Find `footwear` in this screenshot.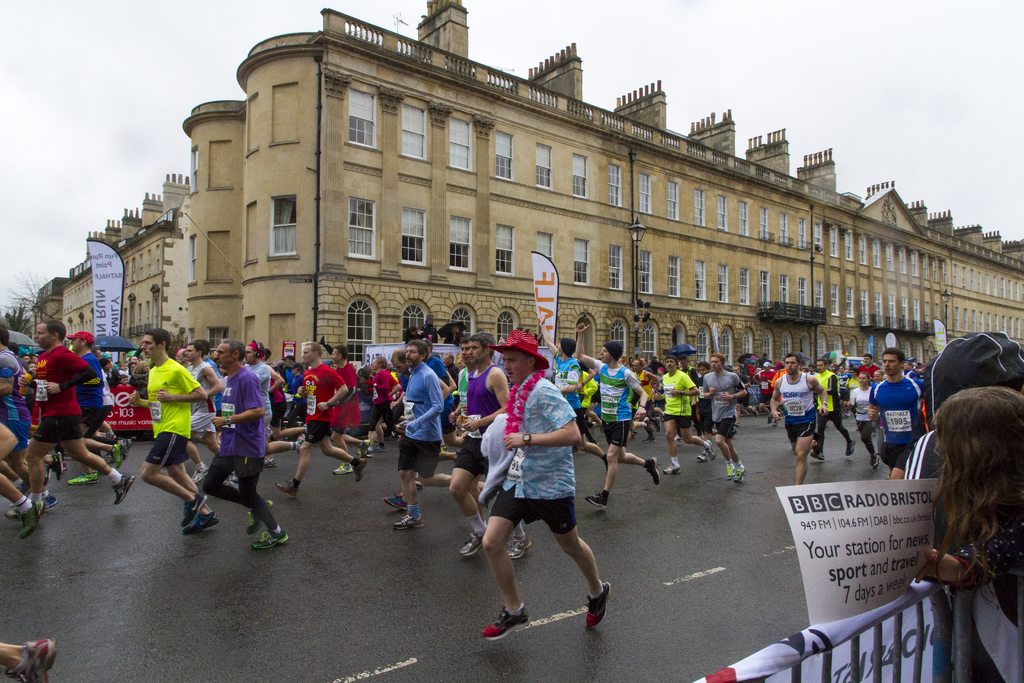
The bounding box for `footwear` is box=[383, 493, 412, 514].
